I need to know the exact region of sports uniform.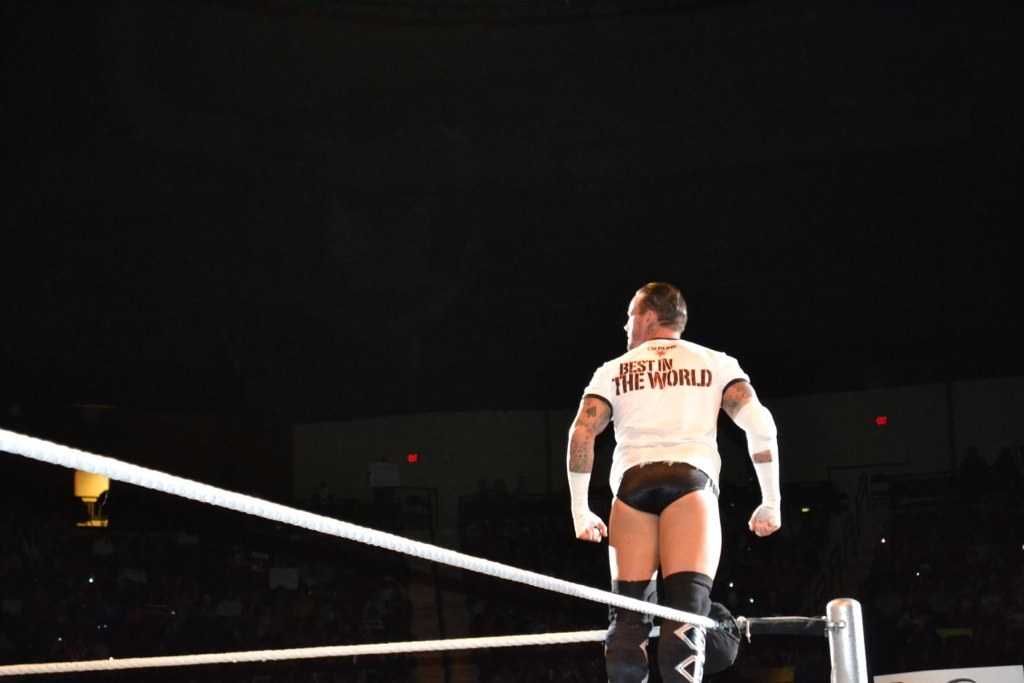
Region: bbox=(577, 336, 757, 531).
